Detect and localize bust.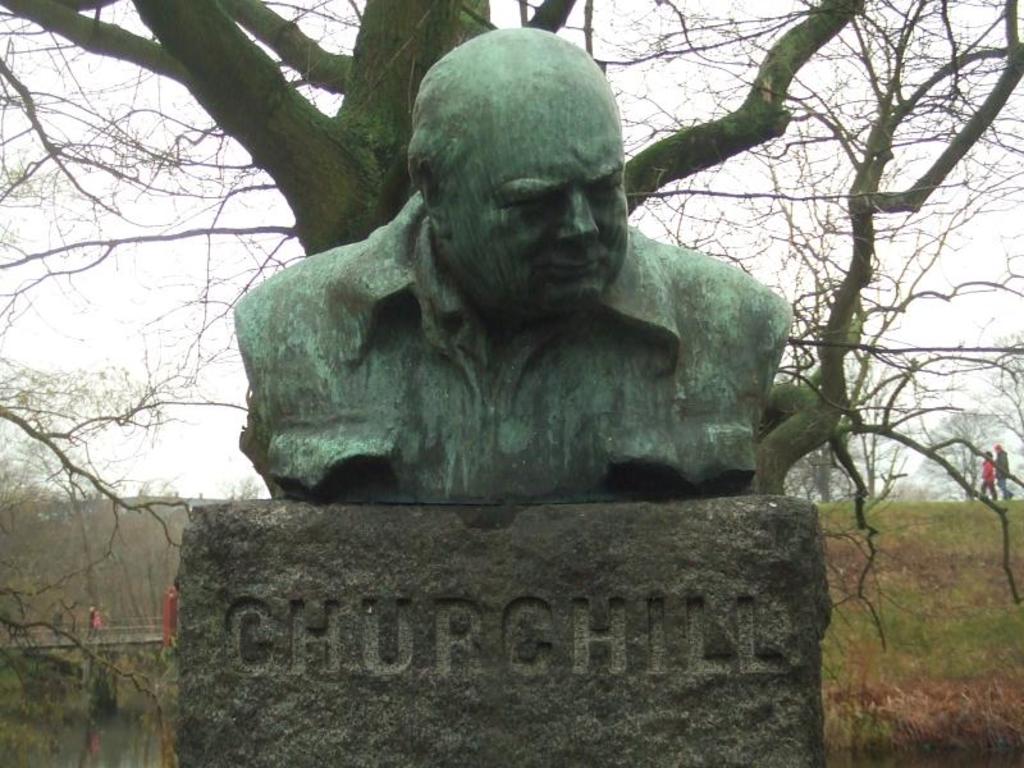
Localized at [232, 28, 795, 506].
